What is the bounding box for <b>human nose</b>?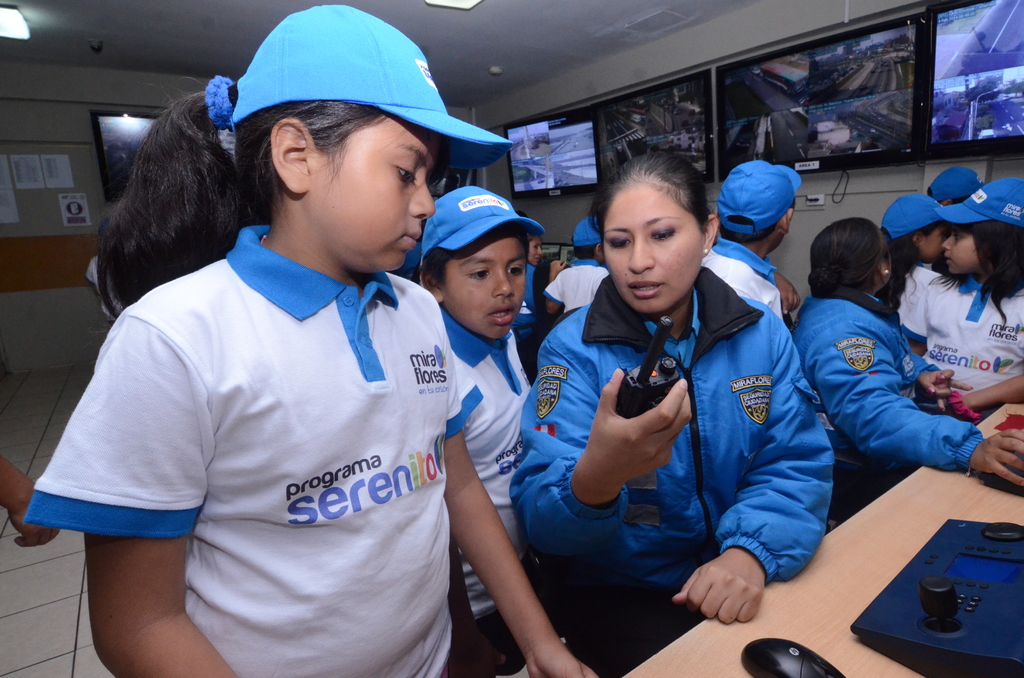
bbox(630, 240, 653, 269).
